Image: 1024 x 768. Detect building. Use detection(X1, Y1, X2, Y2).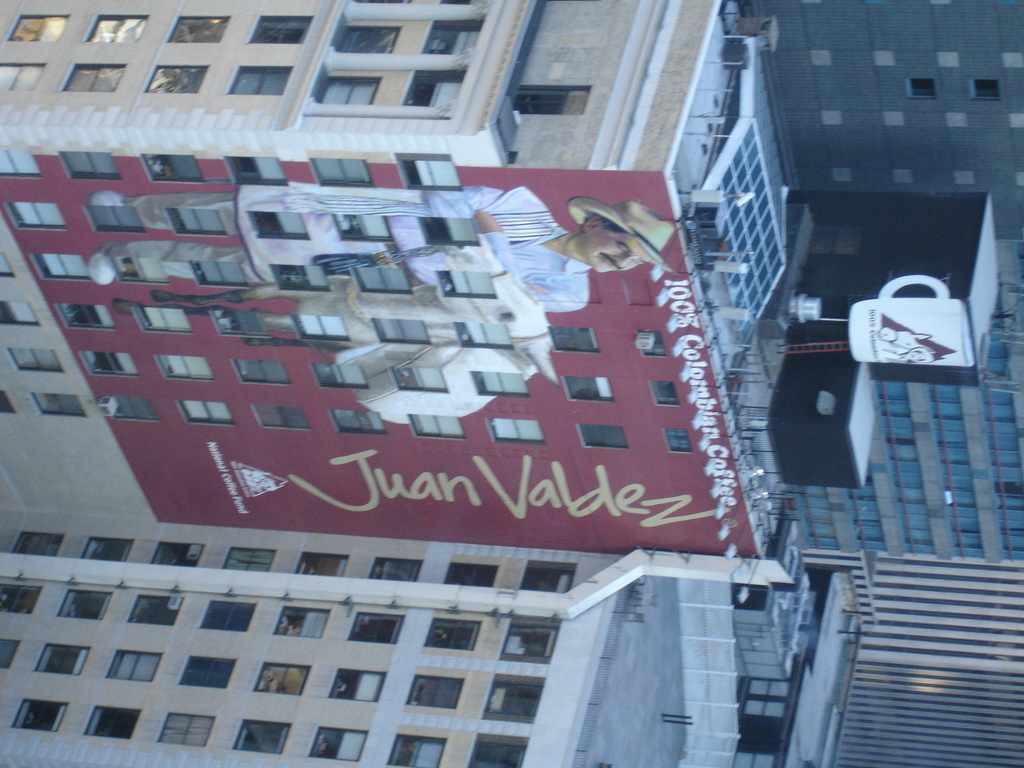
detection(0, 11, 806, 766).
